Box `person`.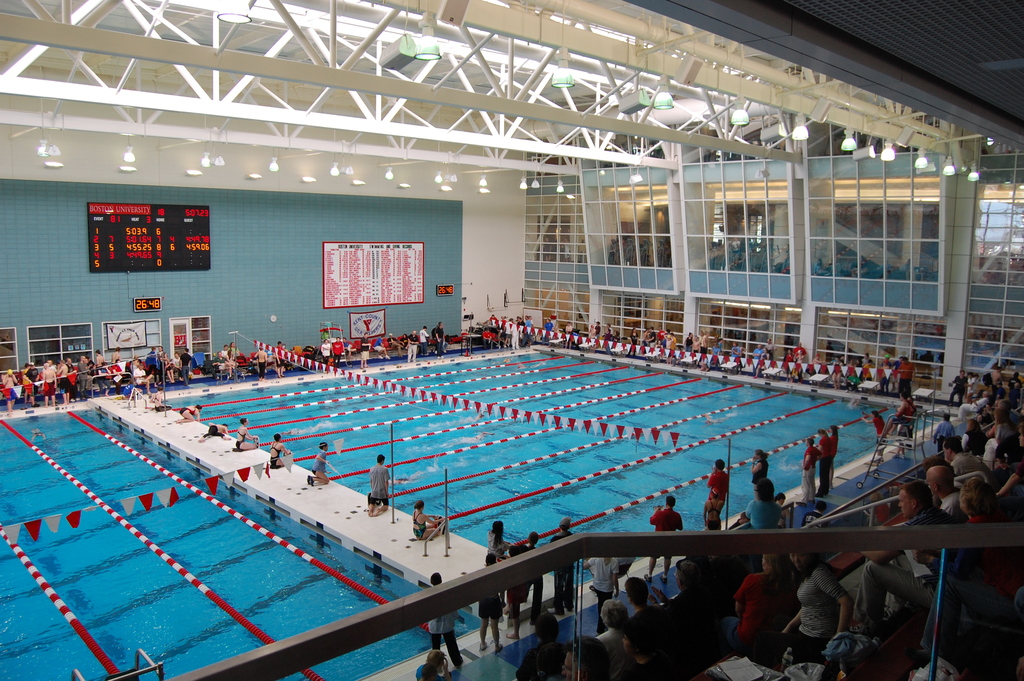
{"left": 580, "top": 552, "right": 621, "bottom": 607}.
